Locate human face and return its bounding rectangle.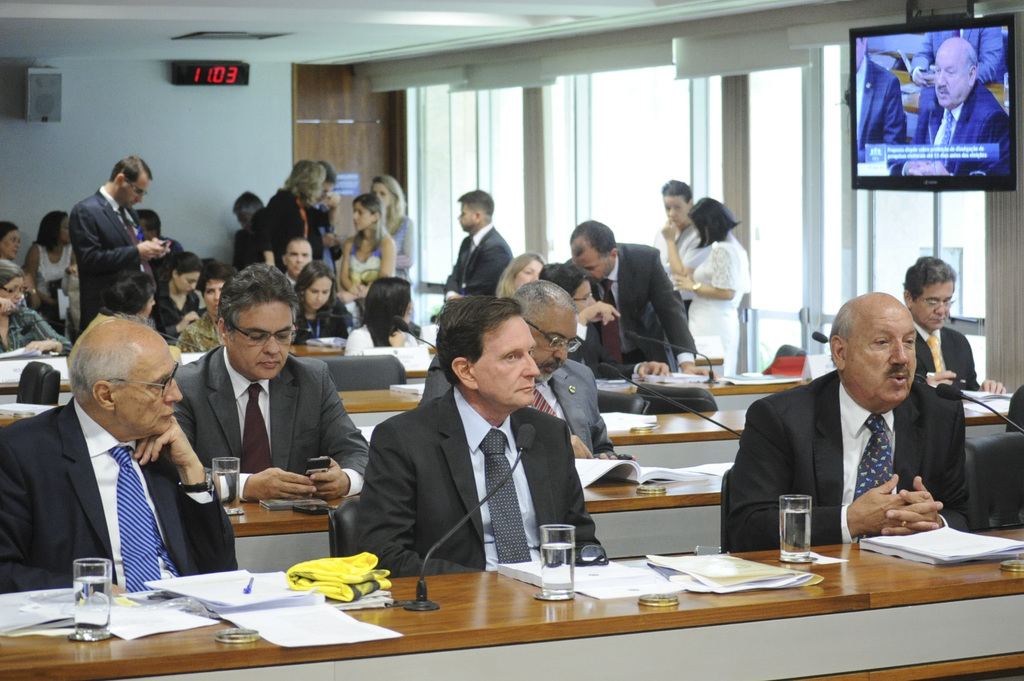
376 179 391 211.
